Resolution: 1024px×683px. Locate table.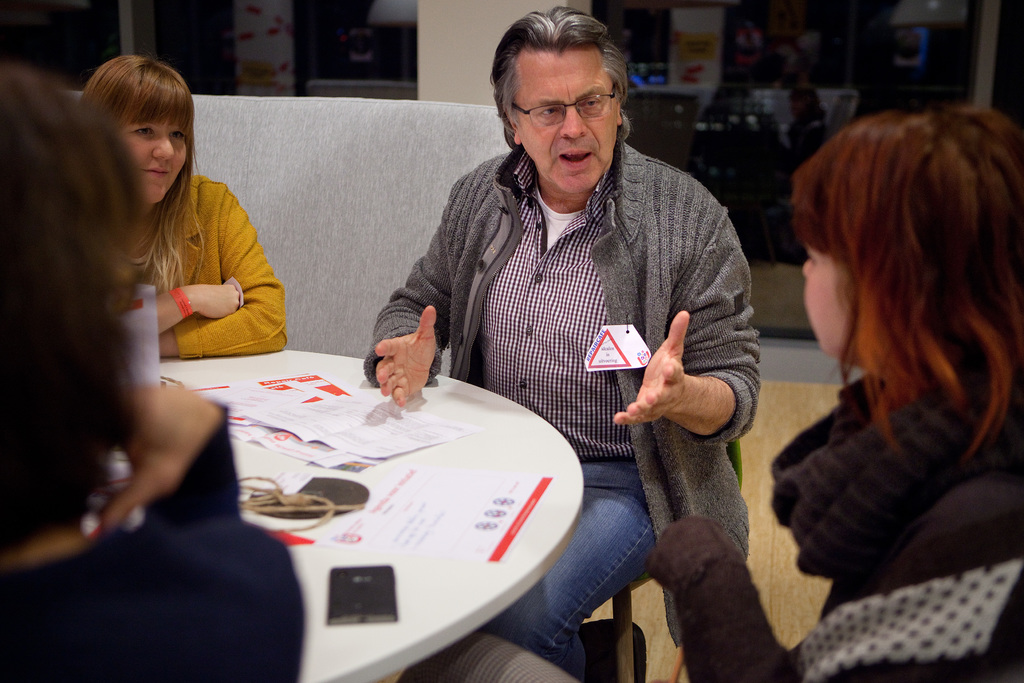
183, 190, 818, 643.
